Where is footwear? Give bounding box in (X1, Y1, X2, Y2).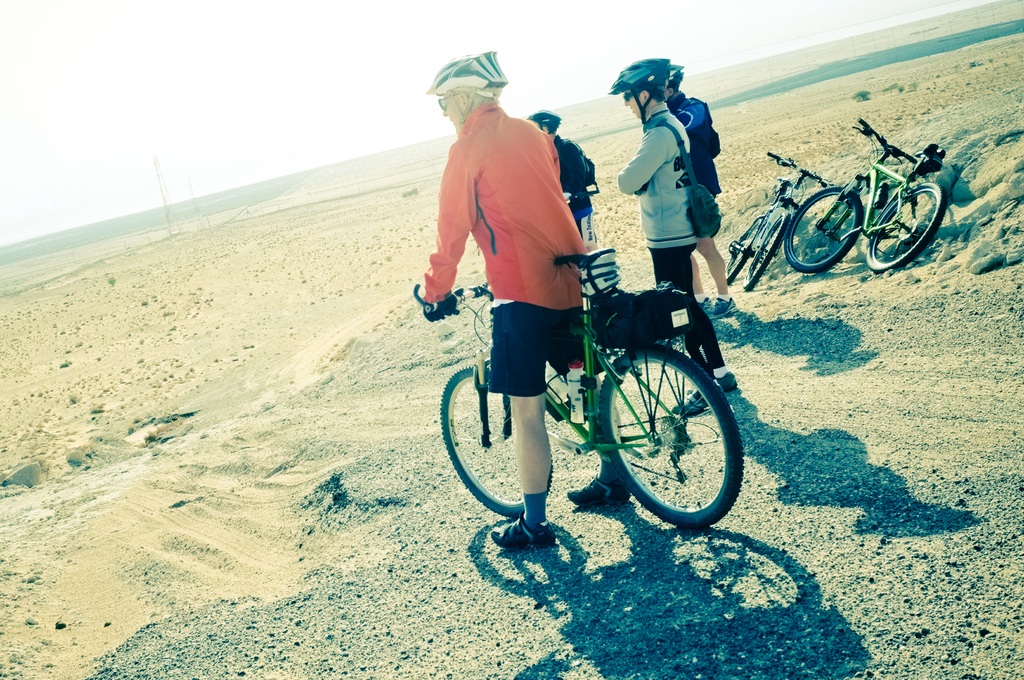
(696, 296, 714, 316).
